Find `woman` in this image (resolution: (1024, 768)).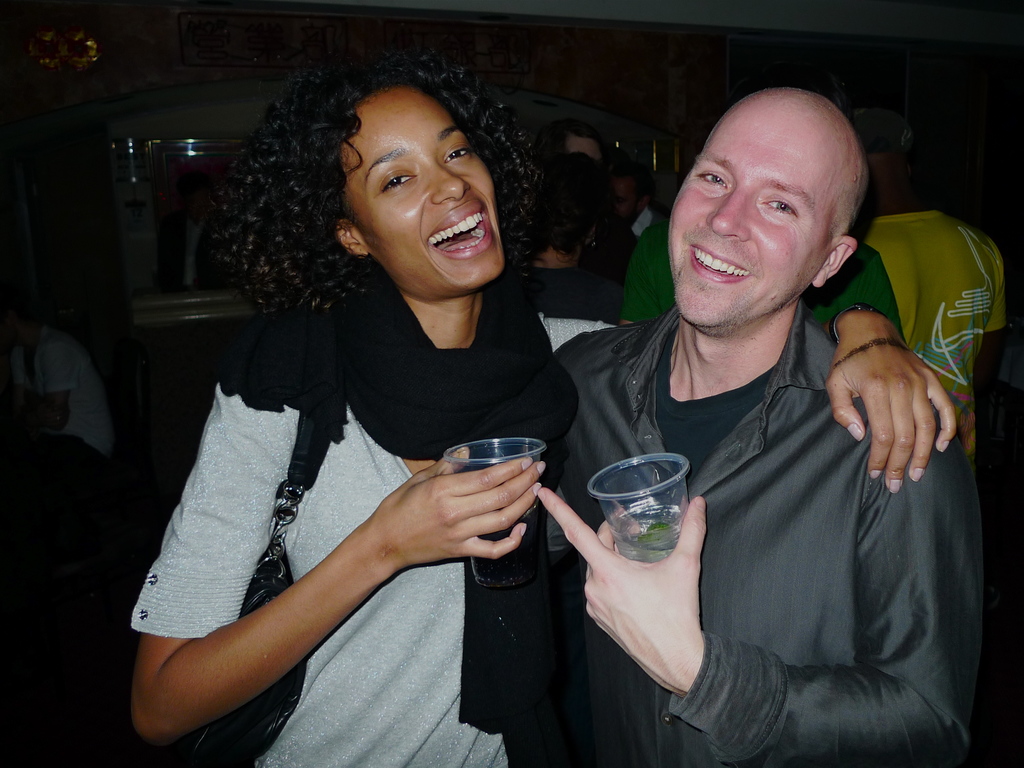
(left=127, top=57, right=956, bottom=767).
